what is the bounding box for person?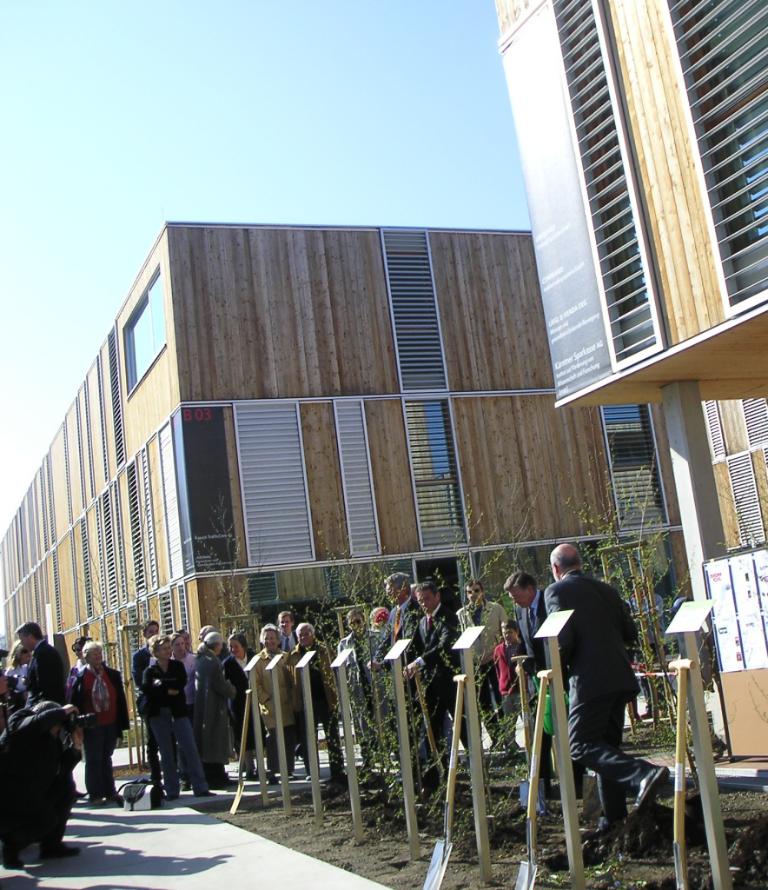
[x1=183, y1=629, x2=228, y2=787].
